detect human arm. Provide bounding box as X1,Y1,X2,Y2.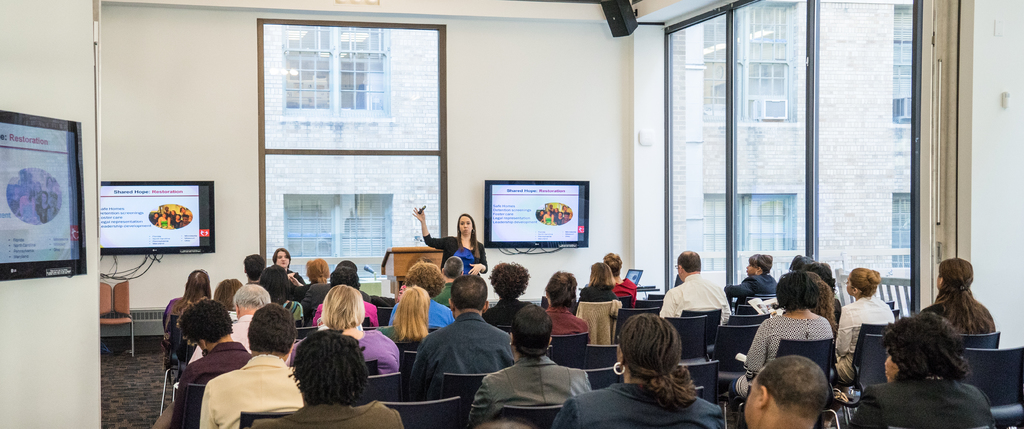
413,208,449,249.
